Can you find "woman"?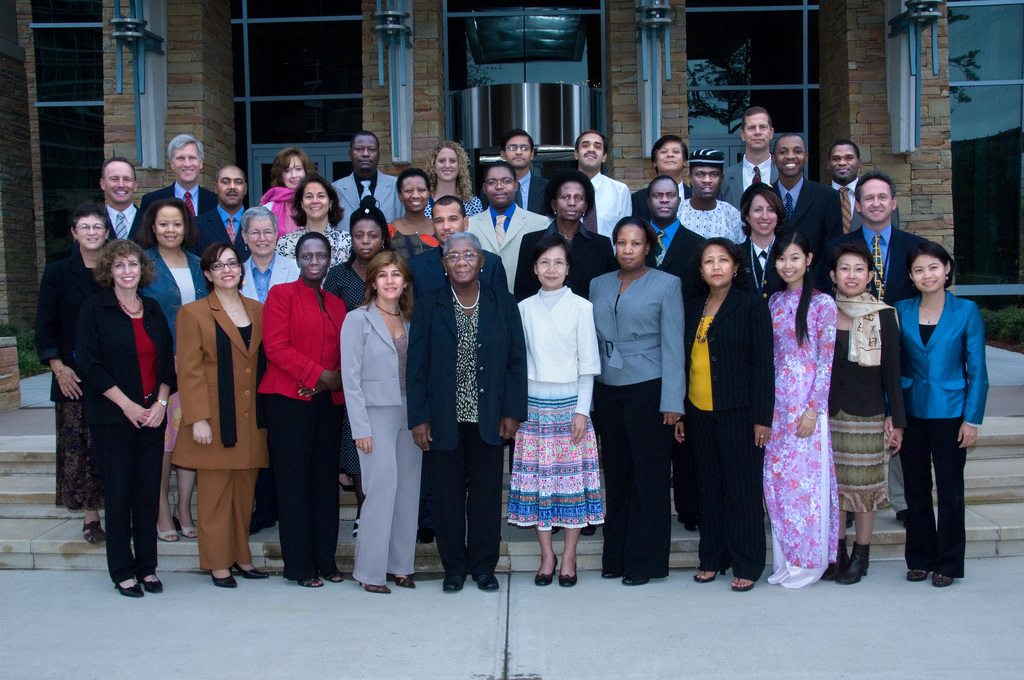
Yes, bounding box: select_region(898, 219, 998, 590).
